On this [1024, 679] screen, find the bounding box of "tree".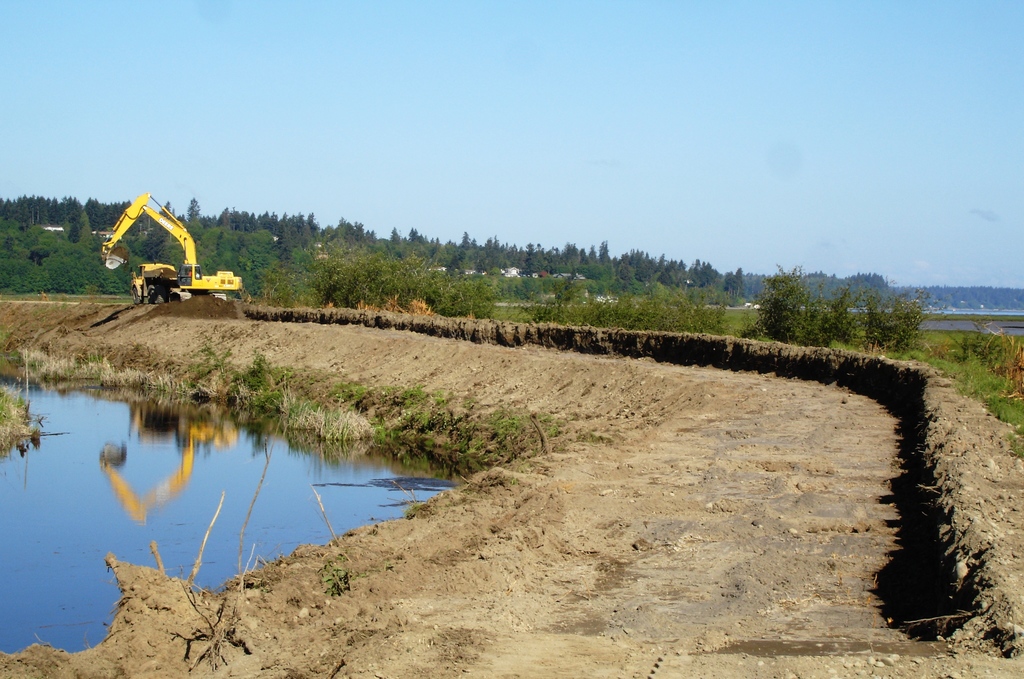
Bounding box: left=503, top=243, right=533, bottom=268.
